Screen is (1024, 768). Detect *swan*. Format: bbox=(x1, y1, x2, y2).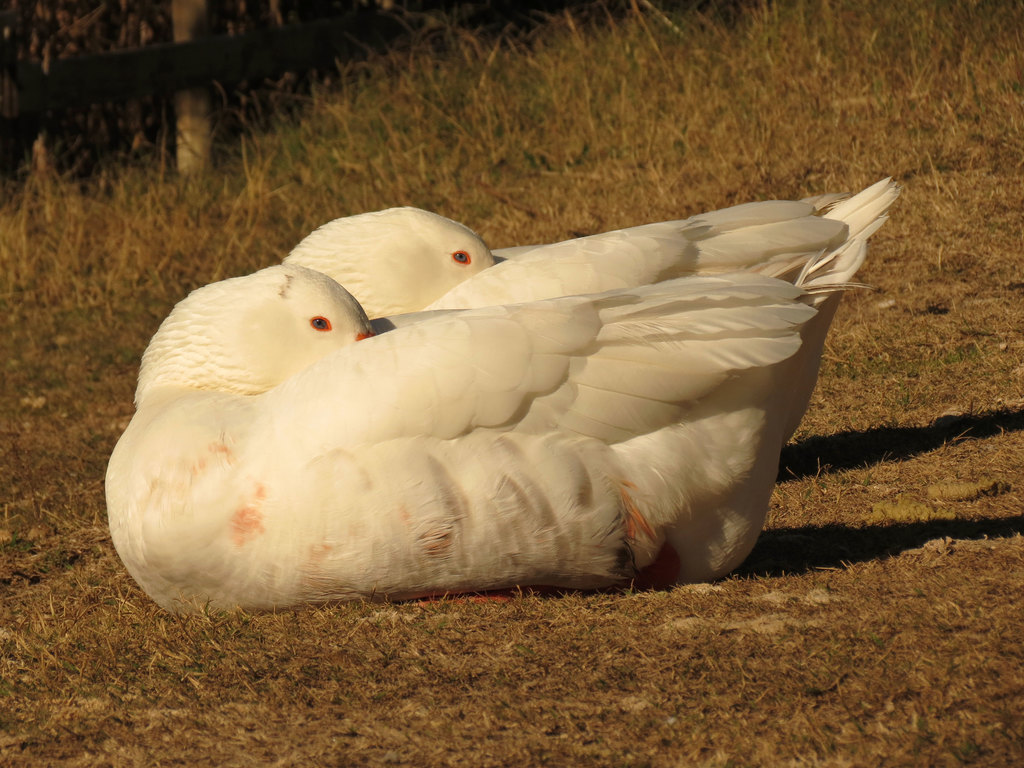
bbox=(268, 182, 904, 444).
